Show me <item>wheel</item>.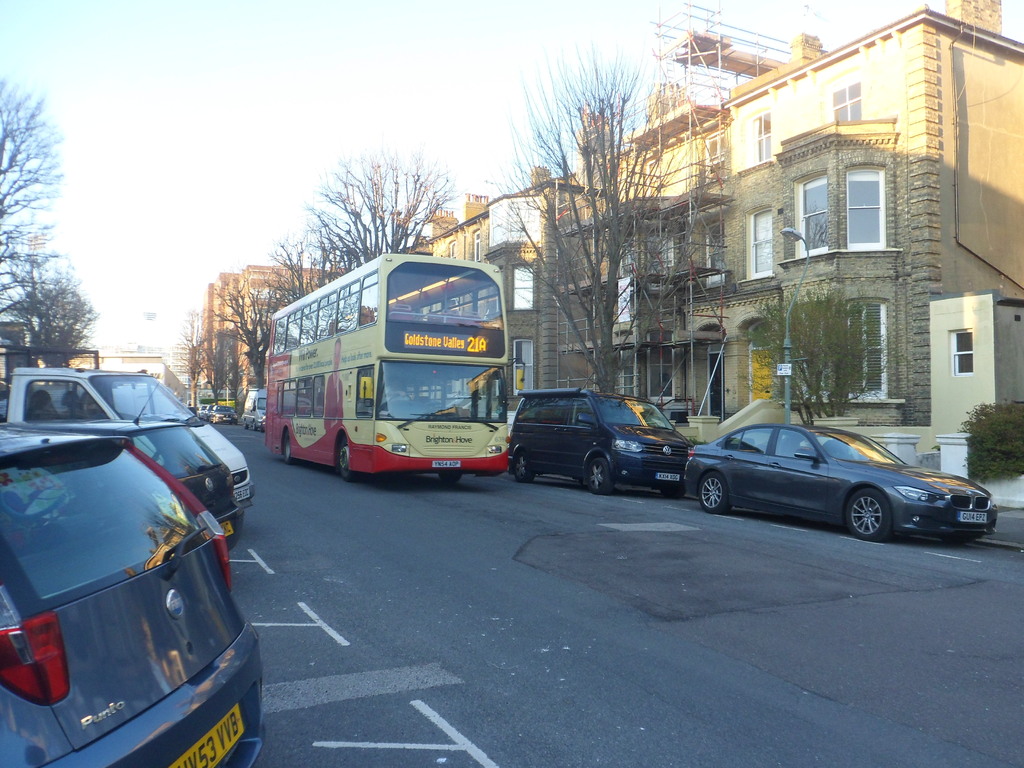
<item>wheel</item> is here: (243,420,247,427).
